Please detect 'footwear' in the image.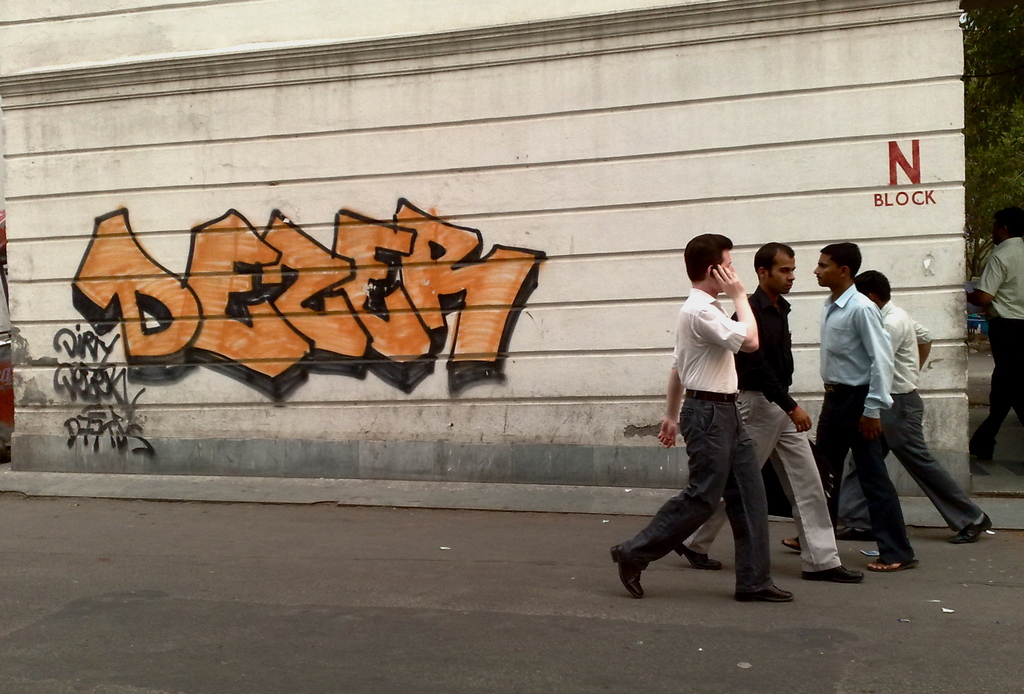
region(838, 526, 890, 540).
